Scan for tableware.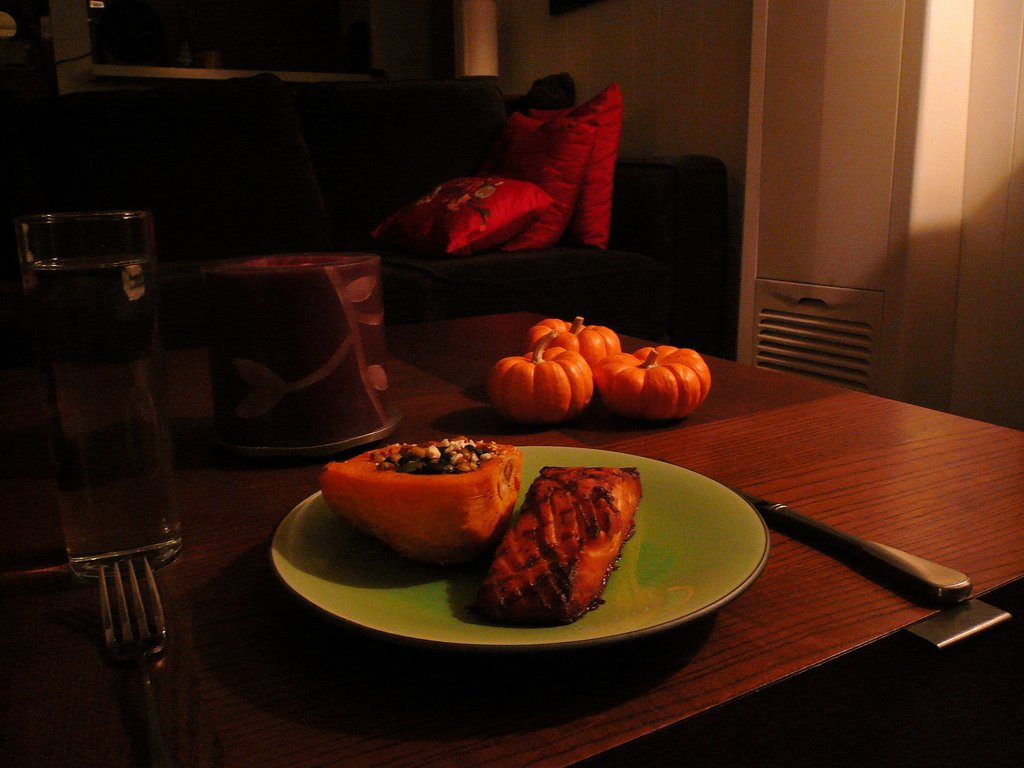
Scan result: locate(1, 196, 190, 590).
